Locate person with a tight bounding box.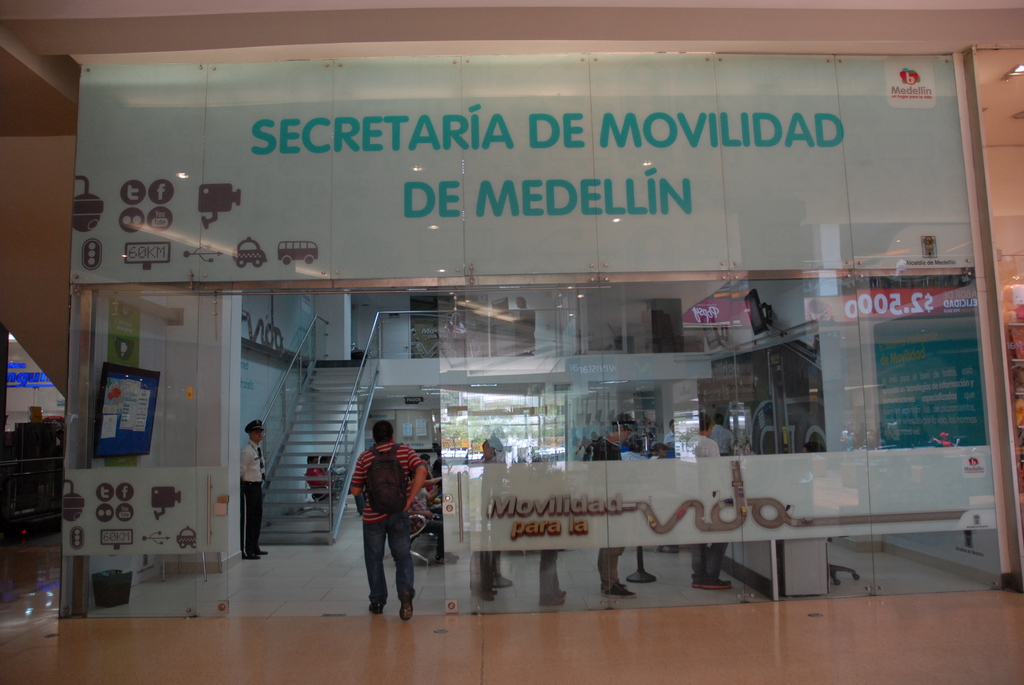
l=468, t=429, r=516, b=597.
